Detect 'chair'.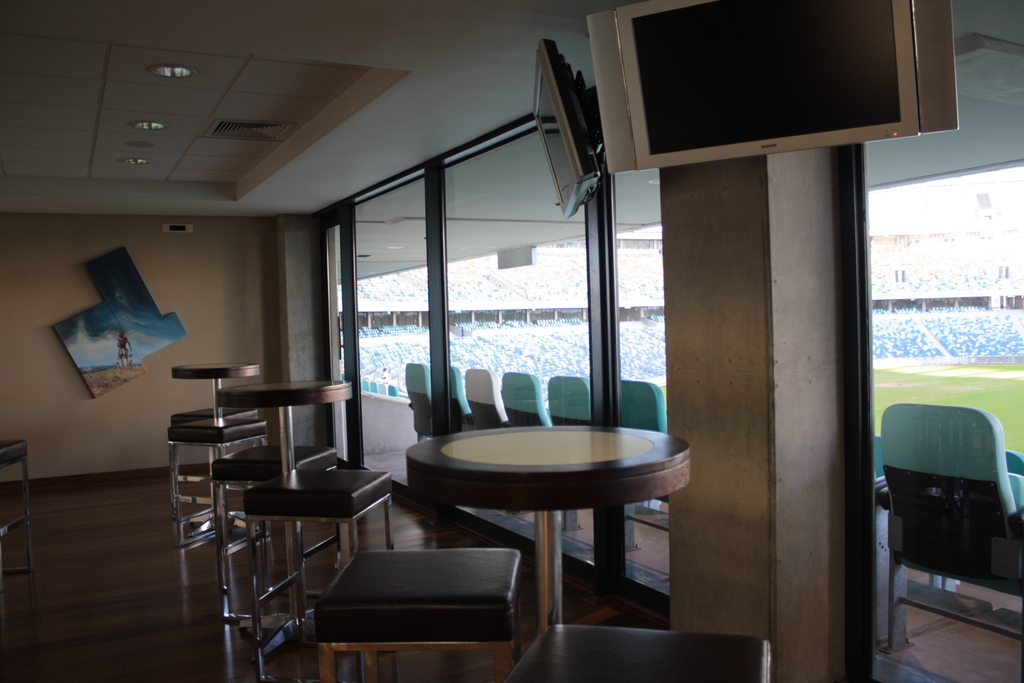
Detected at 169/378/395/653.
